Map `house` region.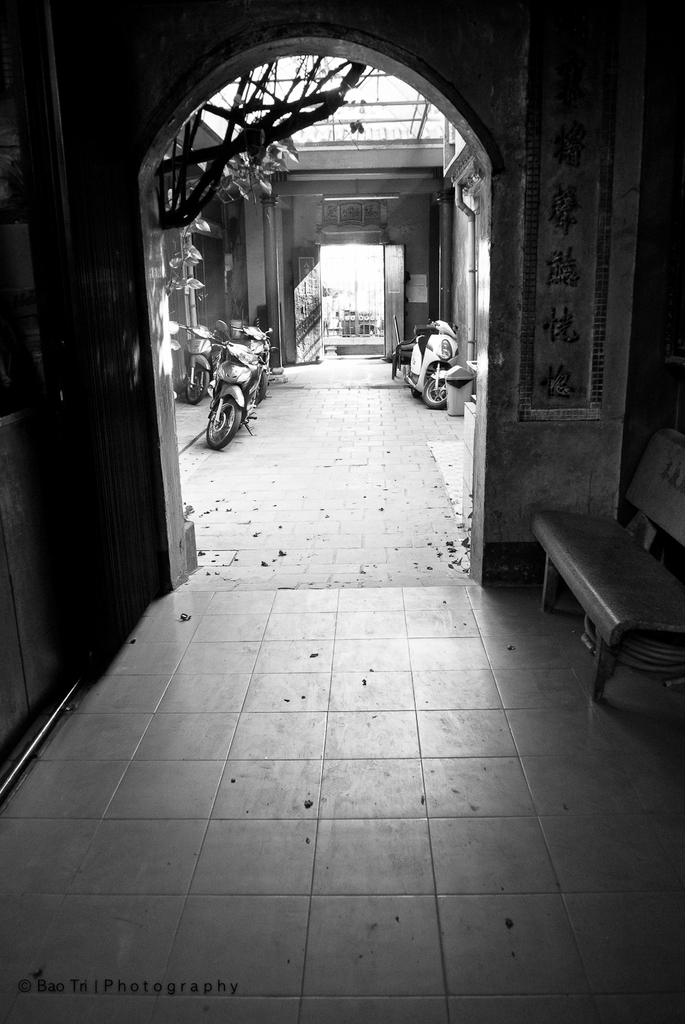
Mapped to (0, 0, 684, 1023).
